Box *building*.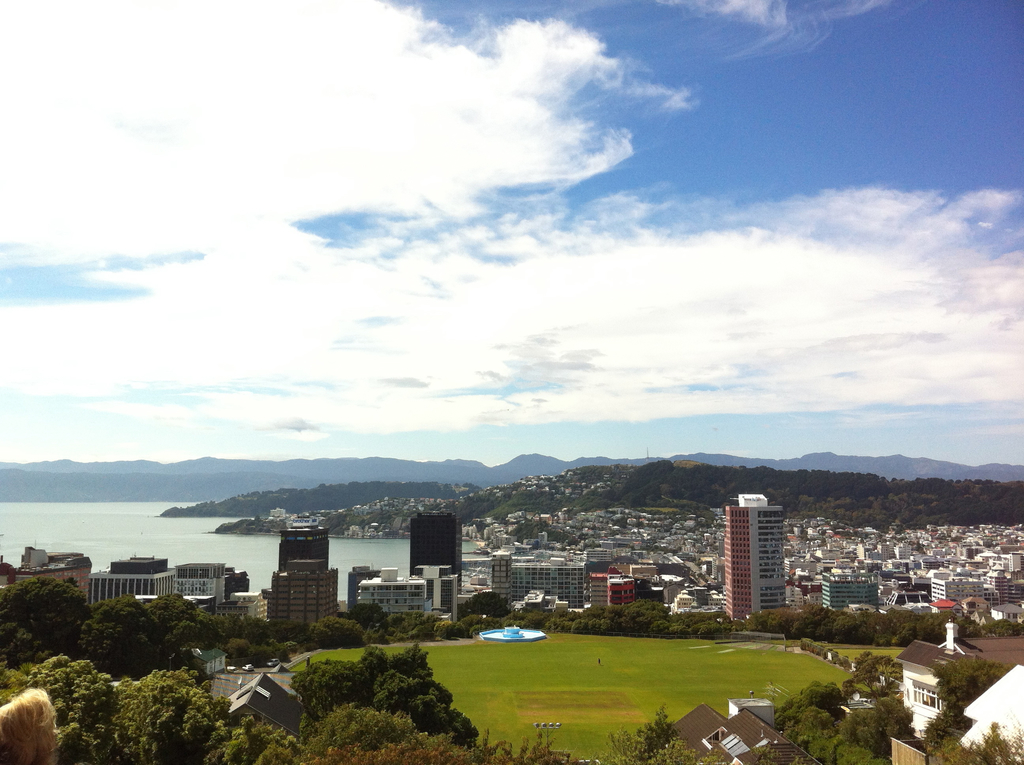
189 647 303 733.
